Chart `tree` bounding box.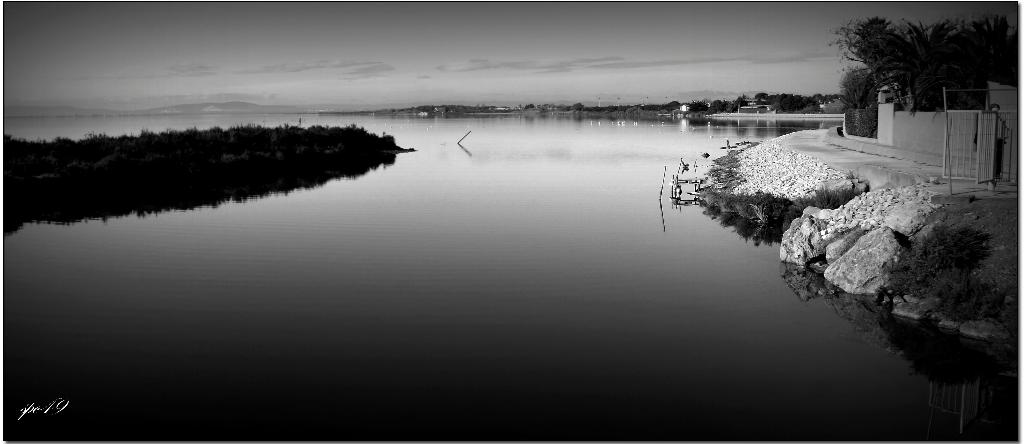
Charted: 769:92:808:111.
